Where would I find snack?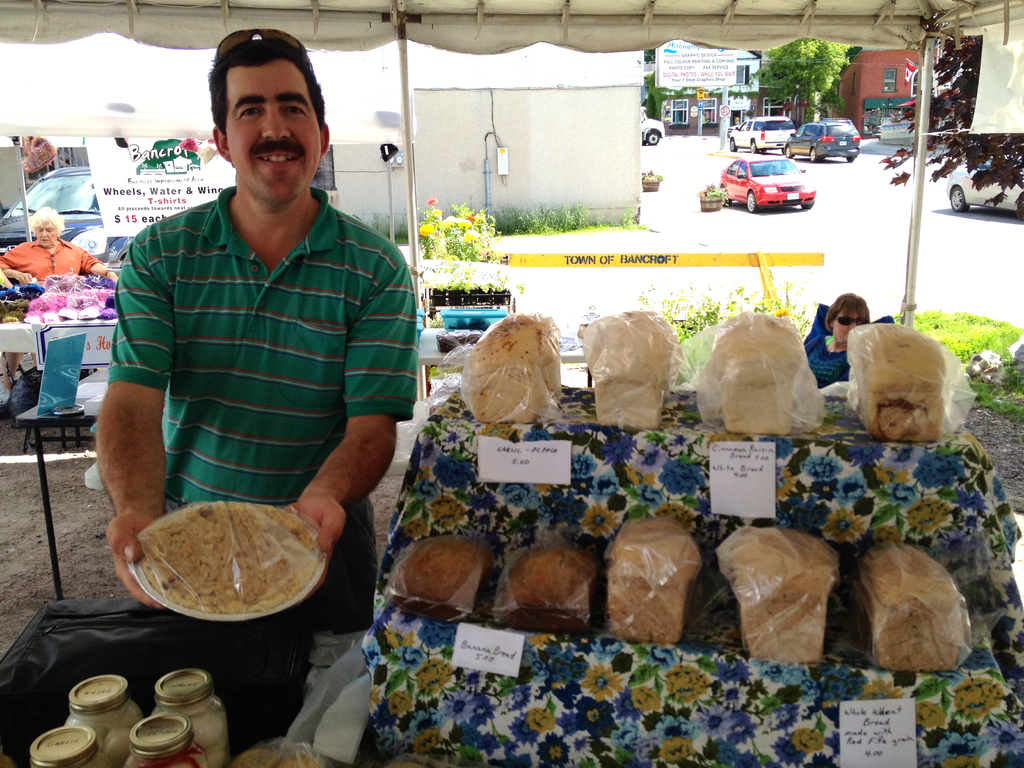
At rect(142, 500, 319, 610).
